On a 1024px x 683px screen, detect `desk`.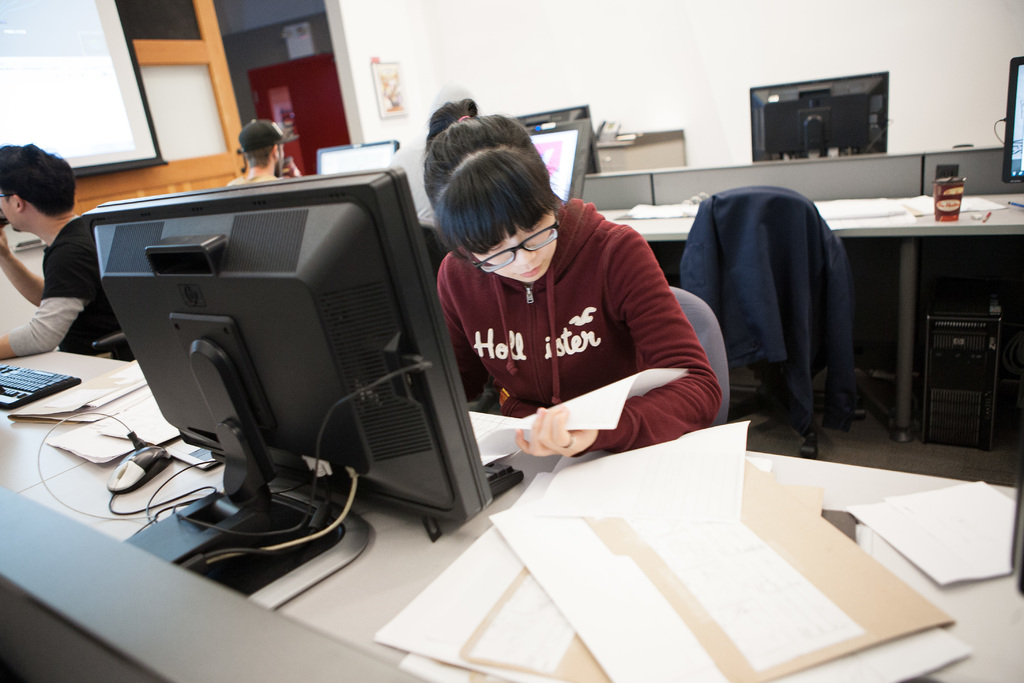
579 143 1023 444.
